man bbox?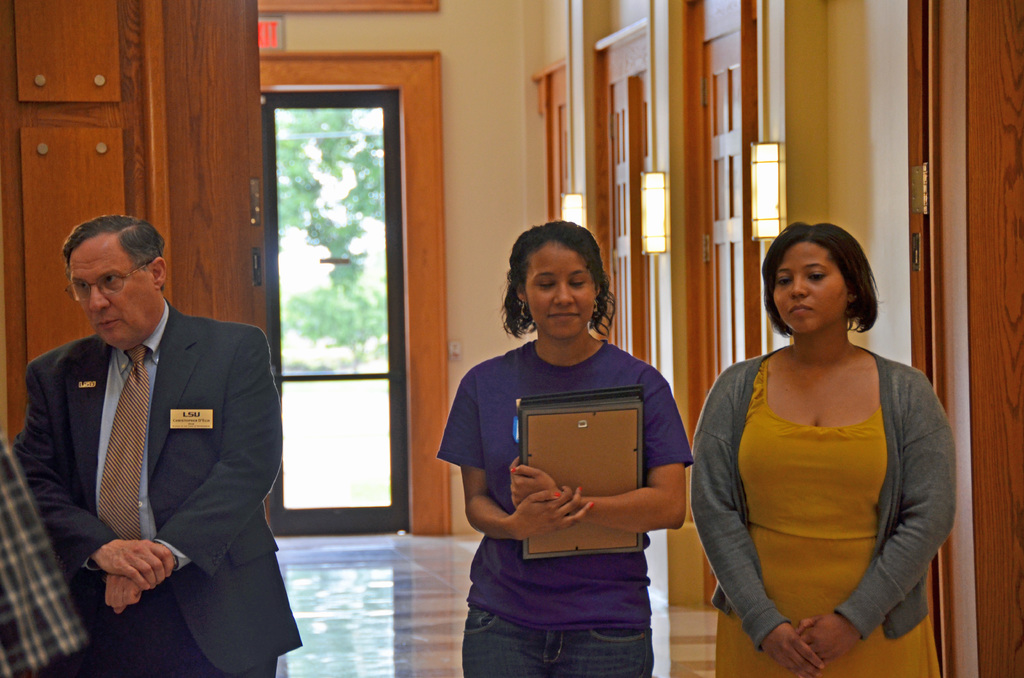
box=[10, 200, 283, 659]
